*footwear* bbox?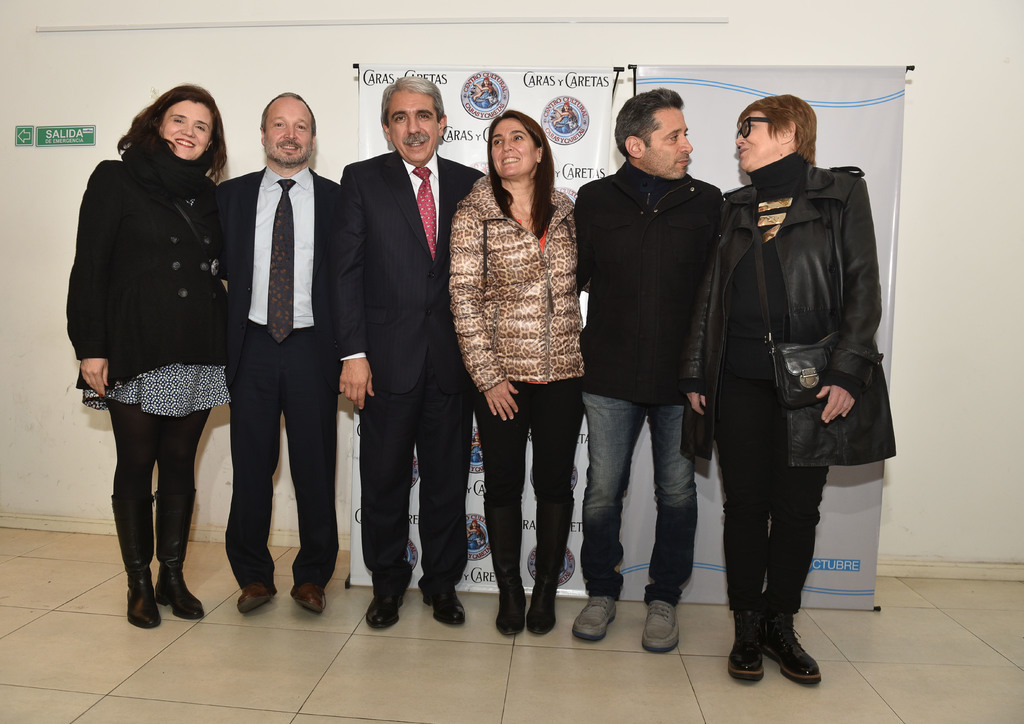
l=530, t=583, r=568, b=634
